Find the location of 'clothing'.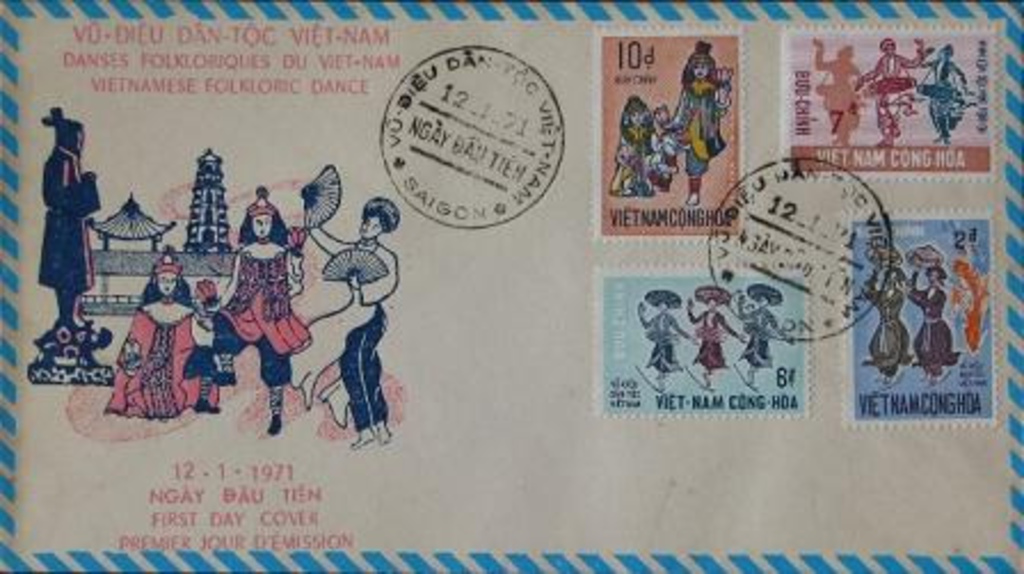
Location: (210,247,313,396).
